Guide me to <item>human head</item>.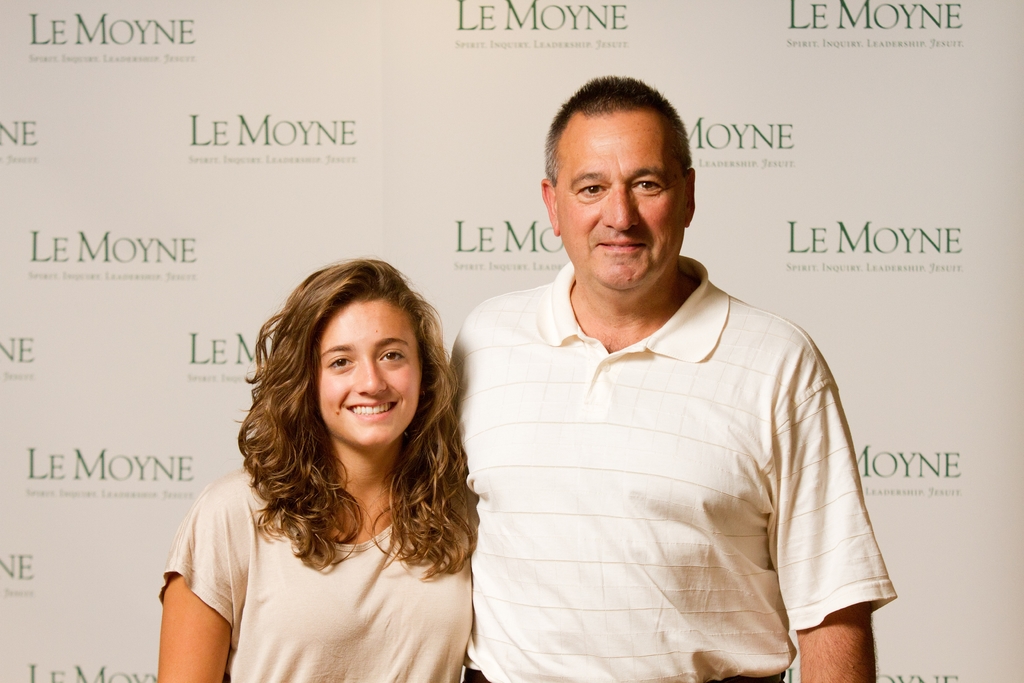
Guidance: crop(275, 257, 433, 447).
